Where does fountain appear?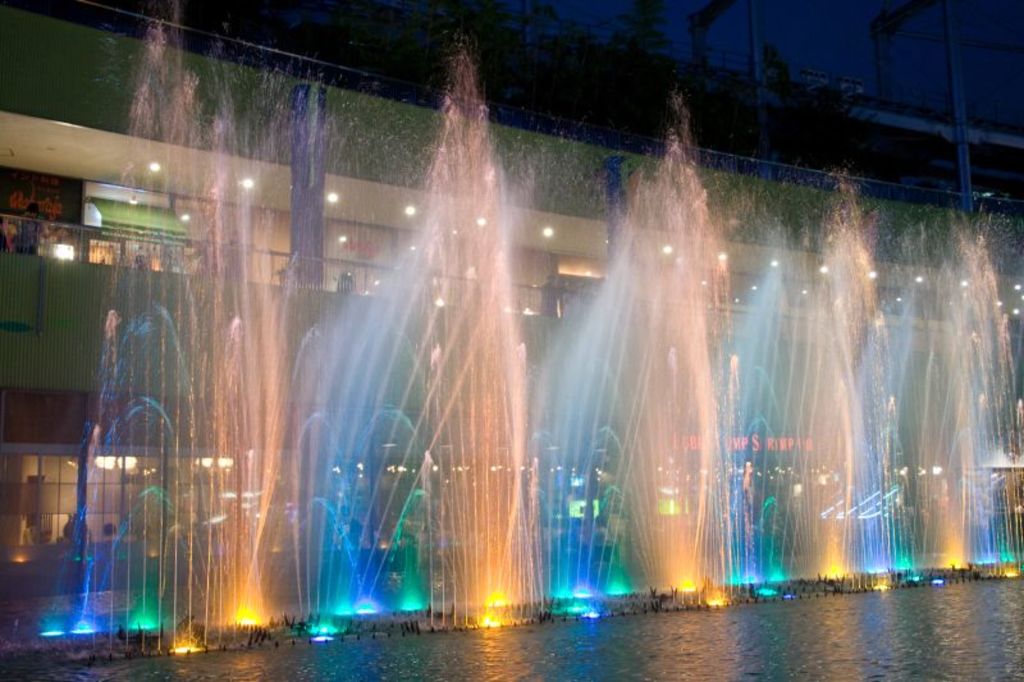
Appears at Rect(67, 8, 302, 647).
